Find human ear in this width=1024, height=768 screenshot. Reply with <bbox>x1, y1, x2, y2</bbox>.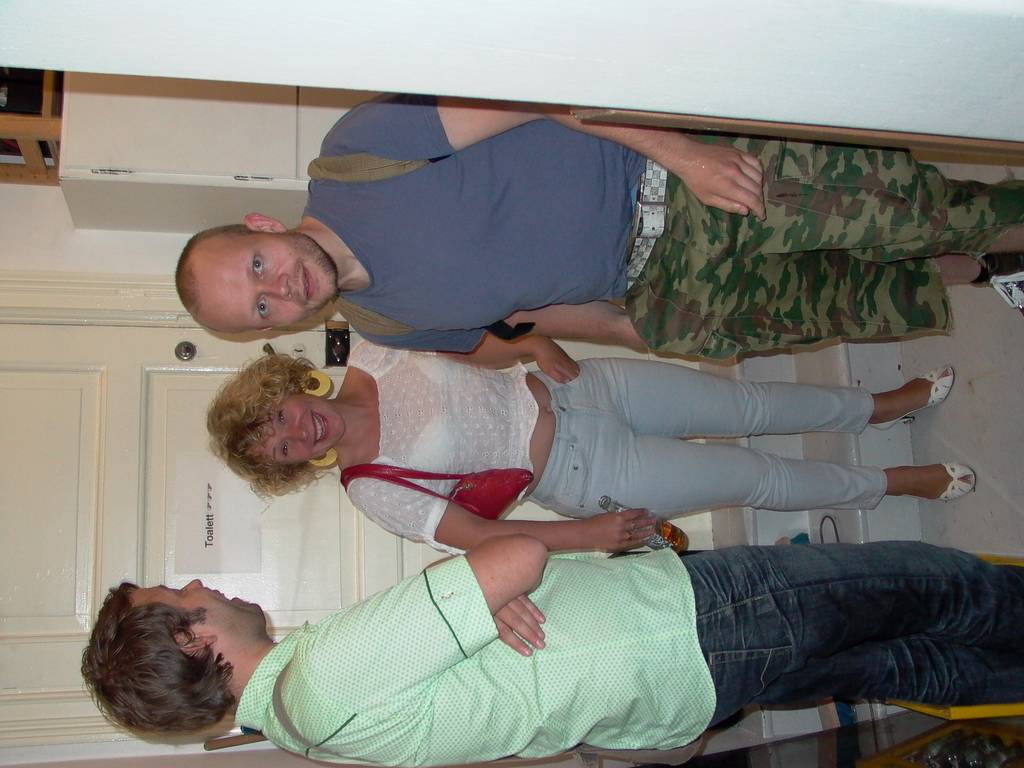
<bbox>253, 325, 276, 336</bbox>.
